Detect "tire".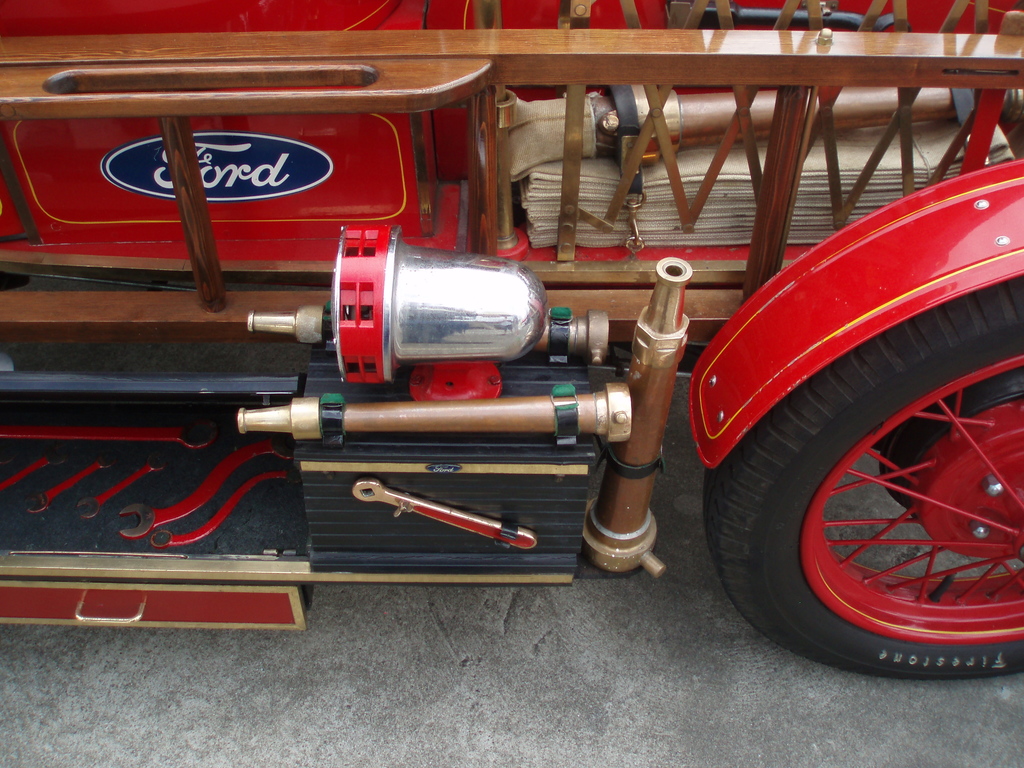
Detected at 726, 257, 1020, 708.
